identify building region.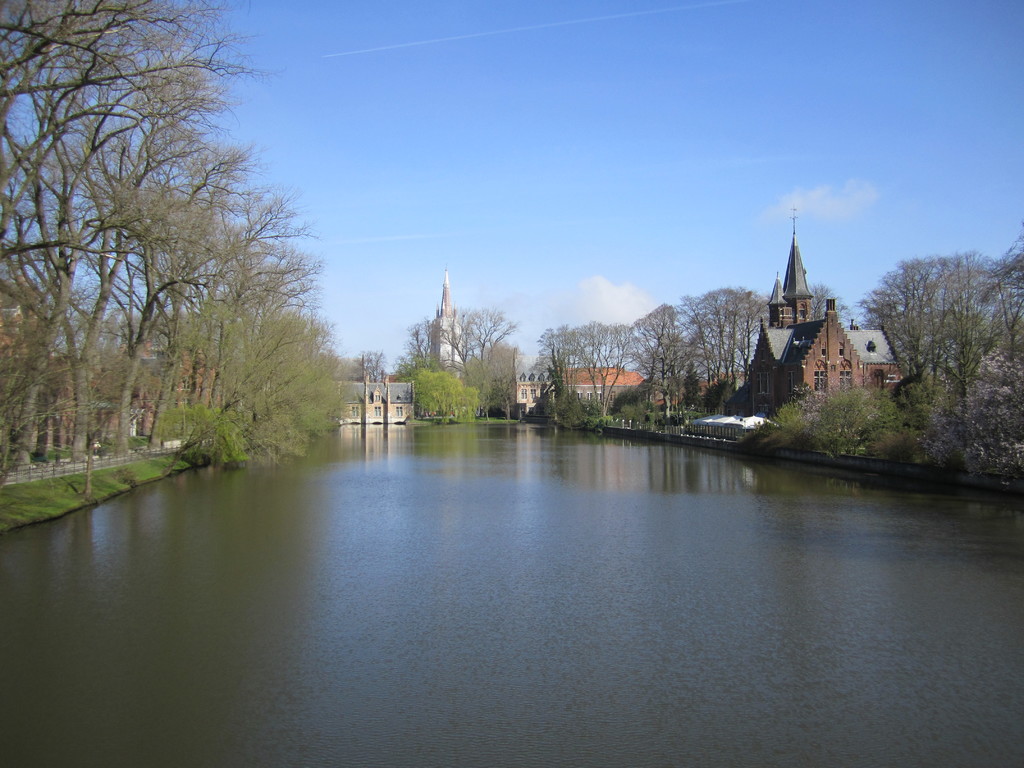
Region: box(744, 207, 899, 416).
